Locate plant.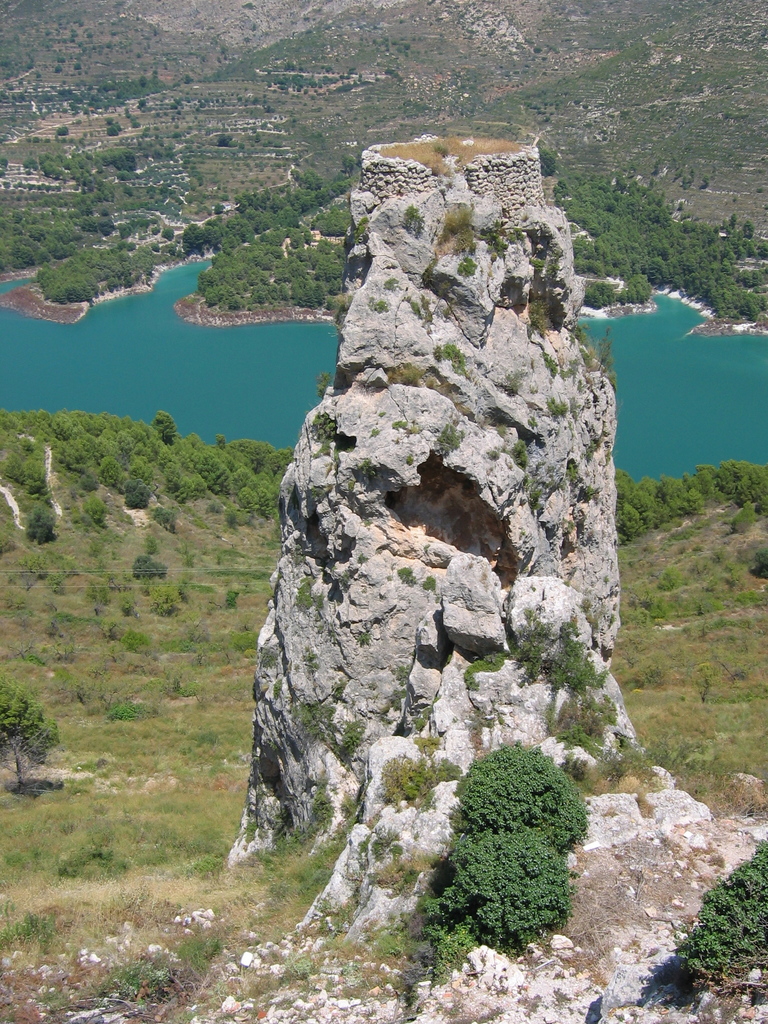
Bounding box: 655 570 682 591.
